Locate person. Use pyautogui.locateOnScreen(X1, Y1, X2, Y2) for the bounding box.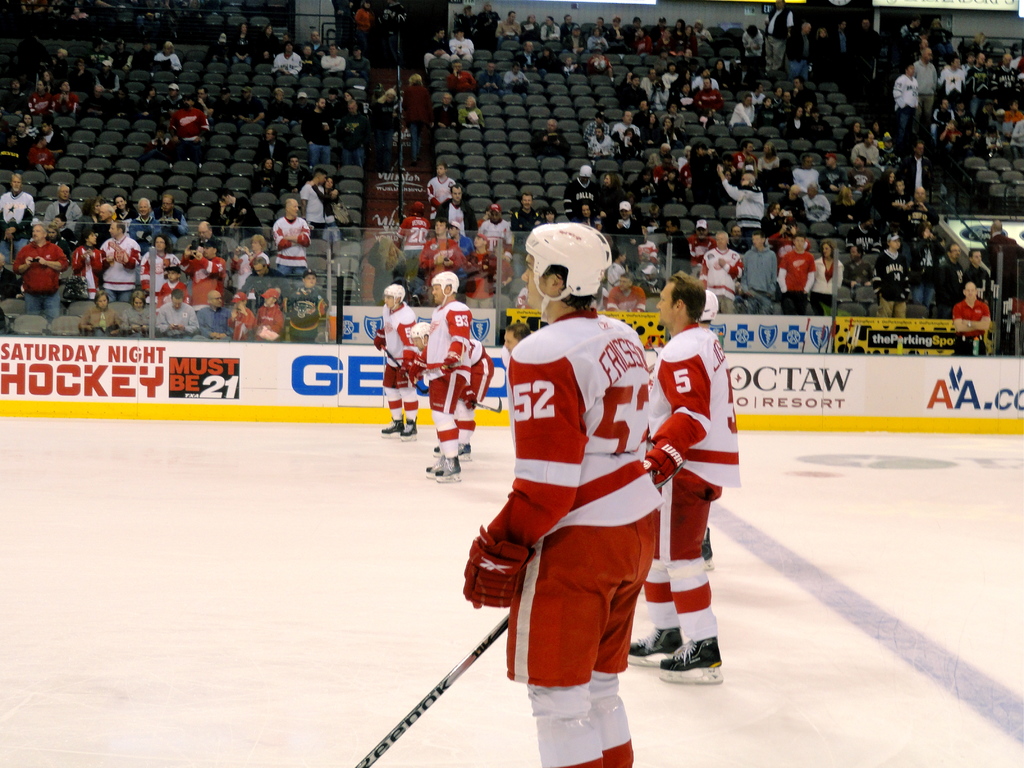
pyautogui.locateOnScreen(230, 298, 255, 339).
